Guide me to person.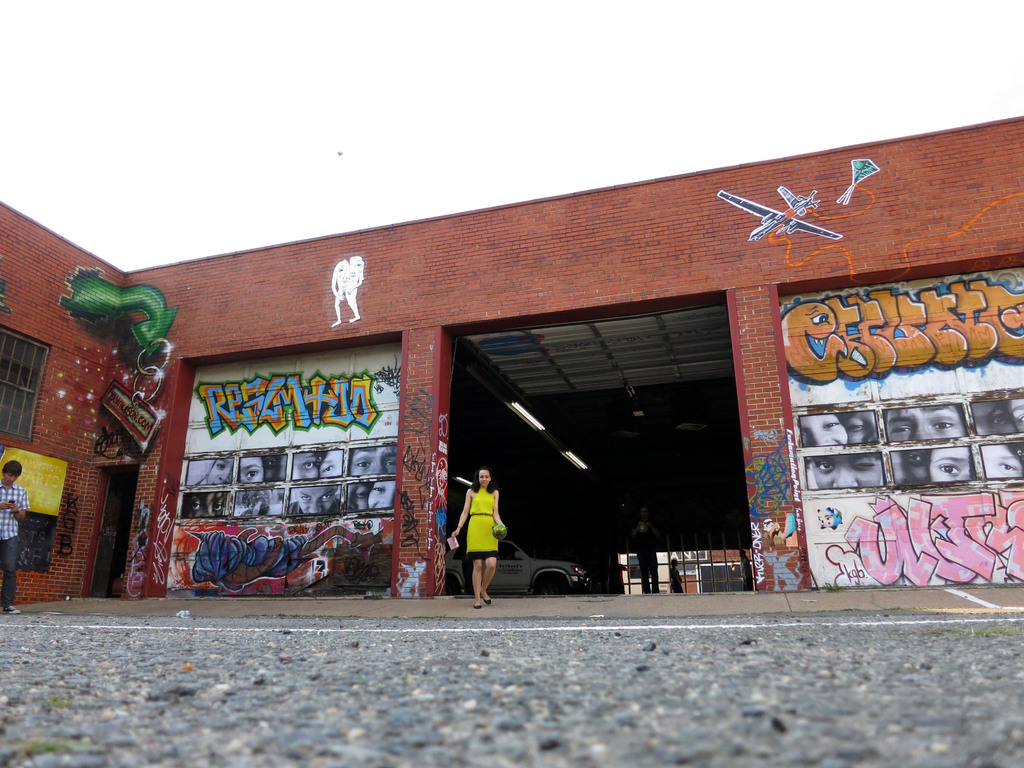
Guidance: detection(931, 447, 972, 481).
